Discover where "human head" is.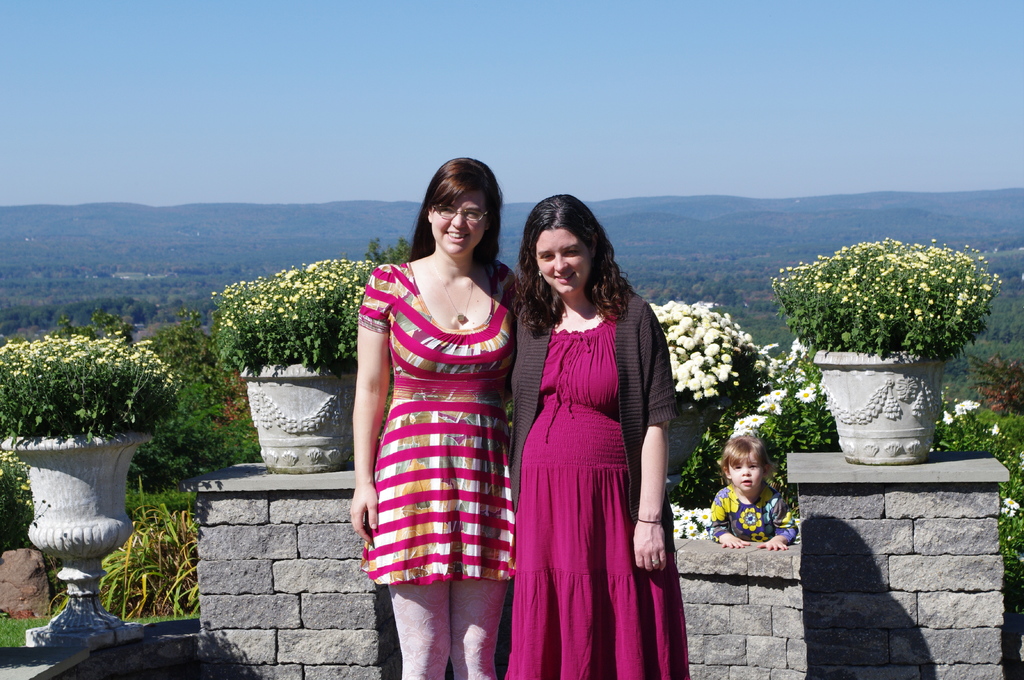
Discovered at <box>421,162,504,262</box>.
